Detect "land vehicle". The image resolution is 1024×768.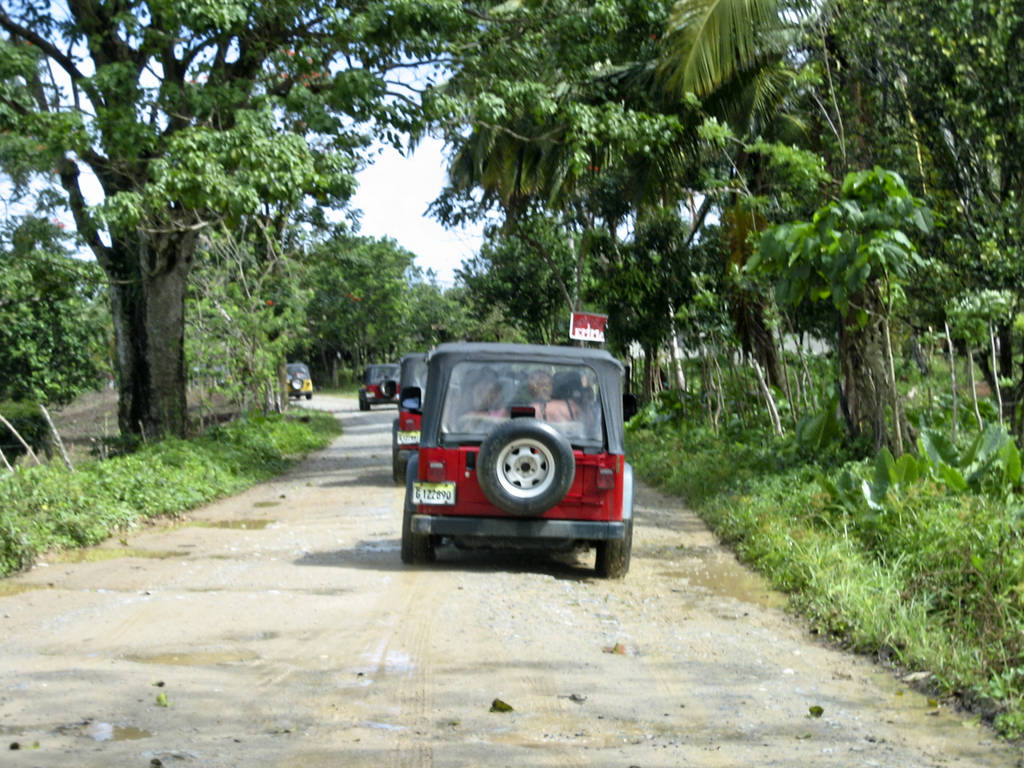
BBox(283, 360, 313, 399).
